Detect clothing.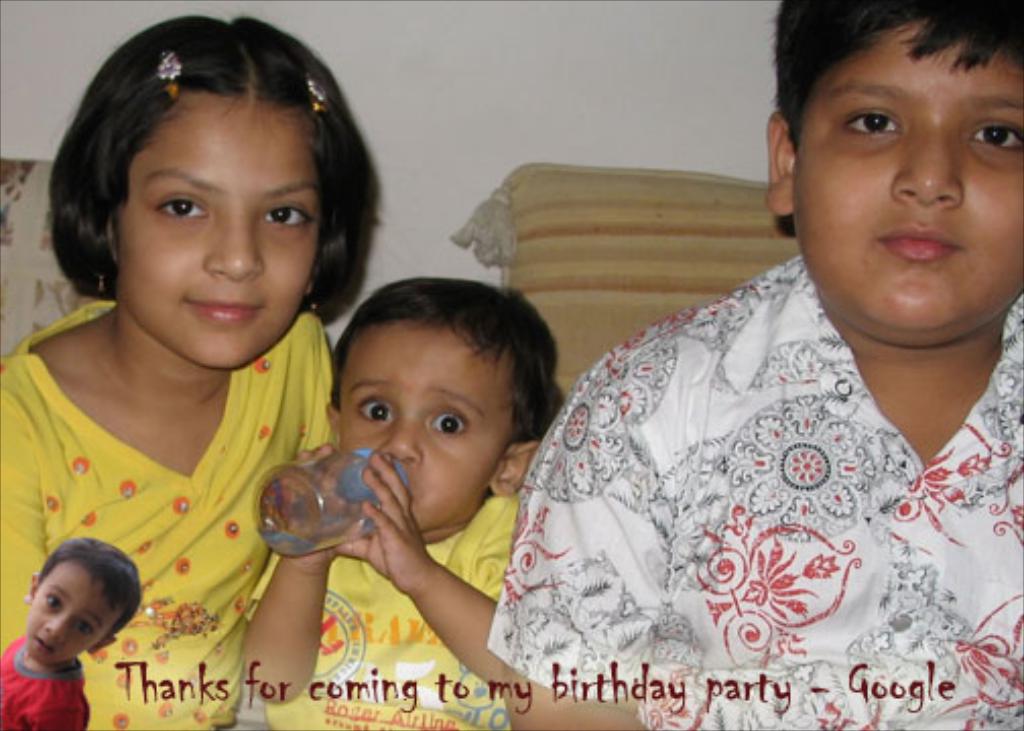
Detected at bbox=[264, 487, 528, 729].
